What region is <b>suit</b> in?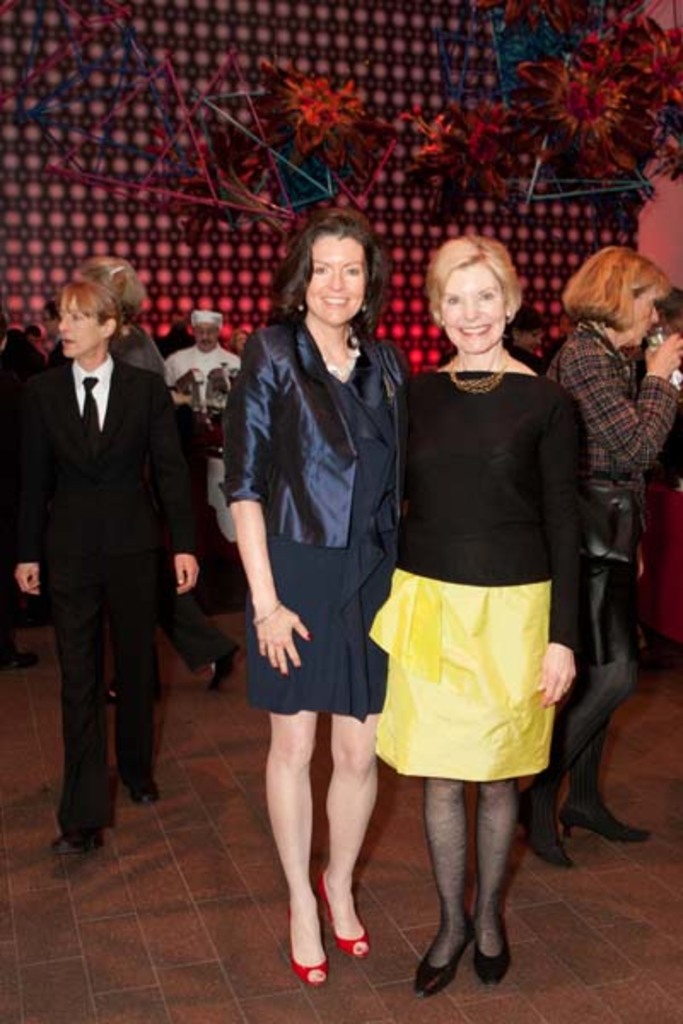
x1=41, y1=382, x2=184, y2=852.
